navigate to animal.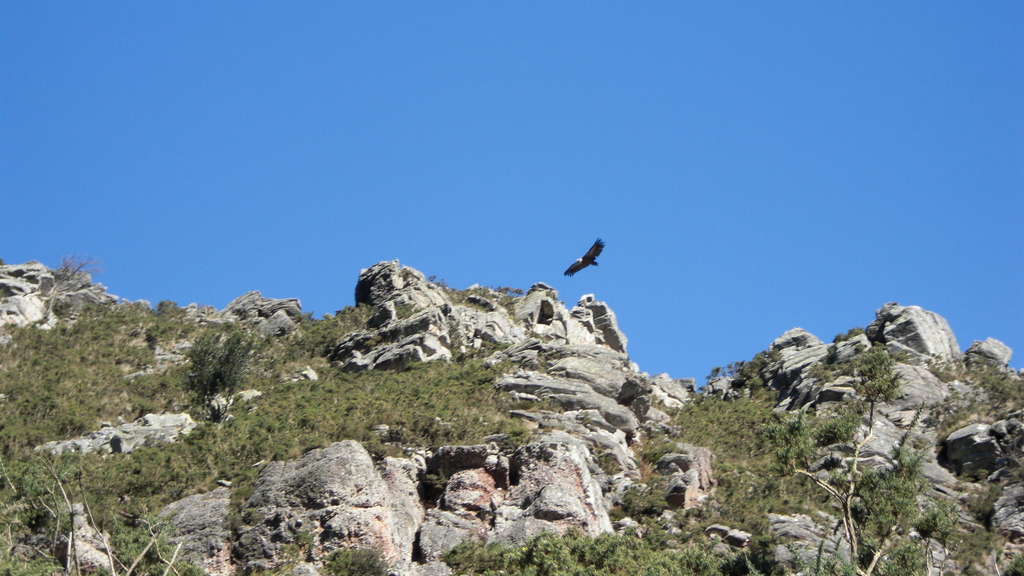
Navigation target: (left=566, top=237, right=602, bottom=275).
